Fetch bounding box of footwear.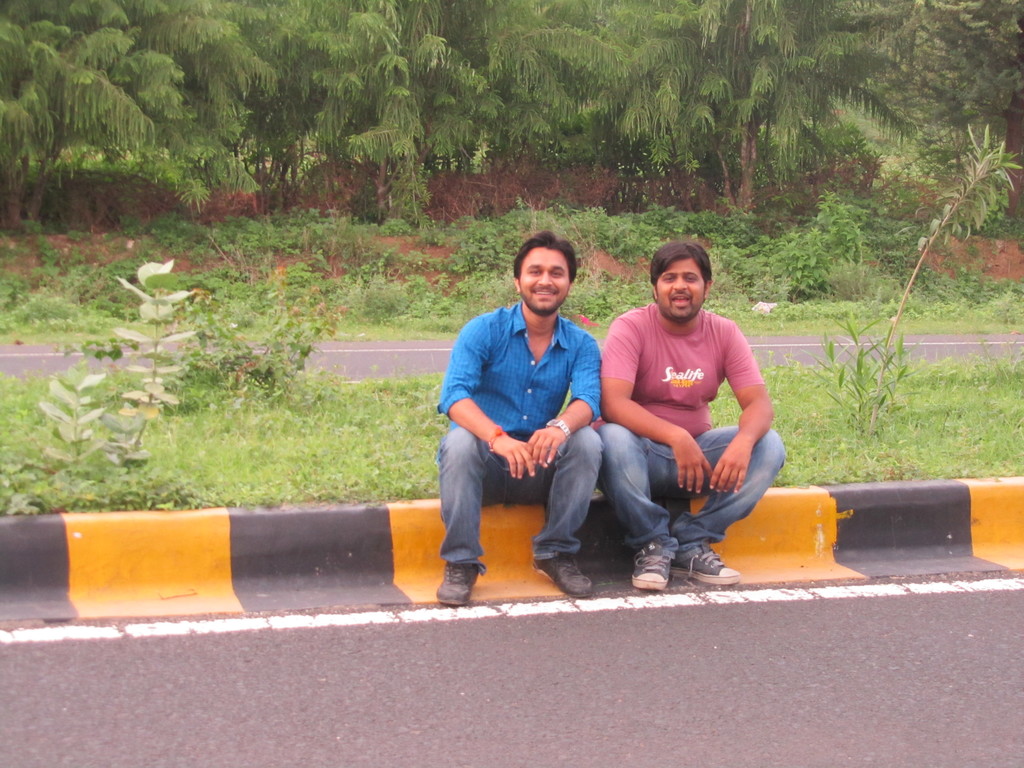
Bbox: 531, 552, 595, 598.
